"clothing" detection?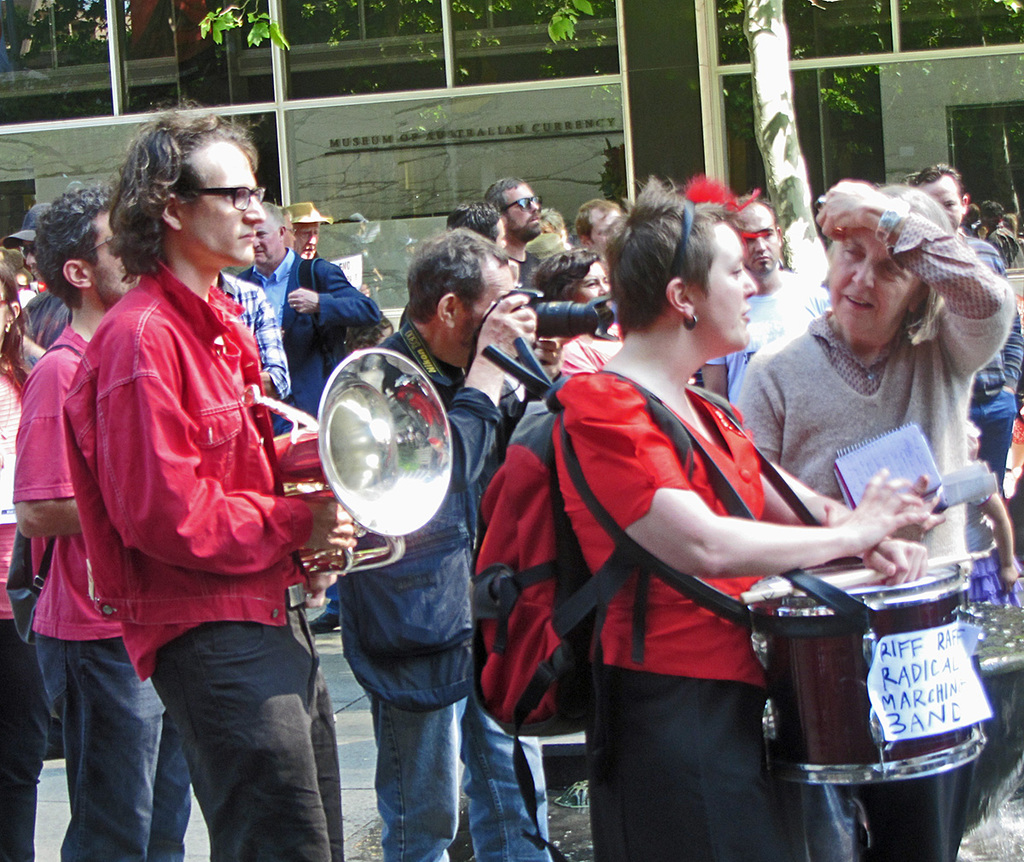
<bbox>26, 288, 73, 352</bbox>
